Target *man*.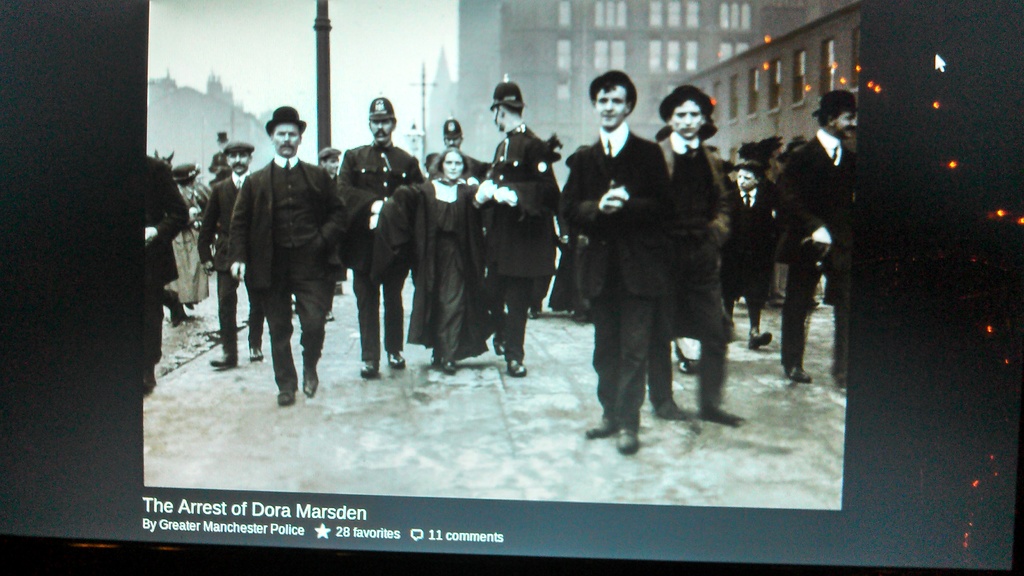
Target region: pyautogui.locateOnScreen(198, 141, 260, 370).
